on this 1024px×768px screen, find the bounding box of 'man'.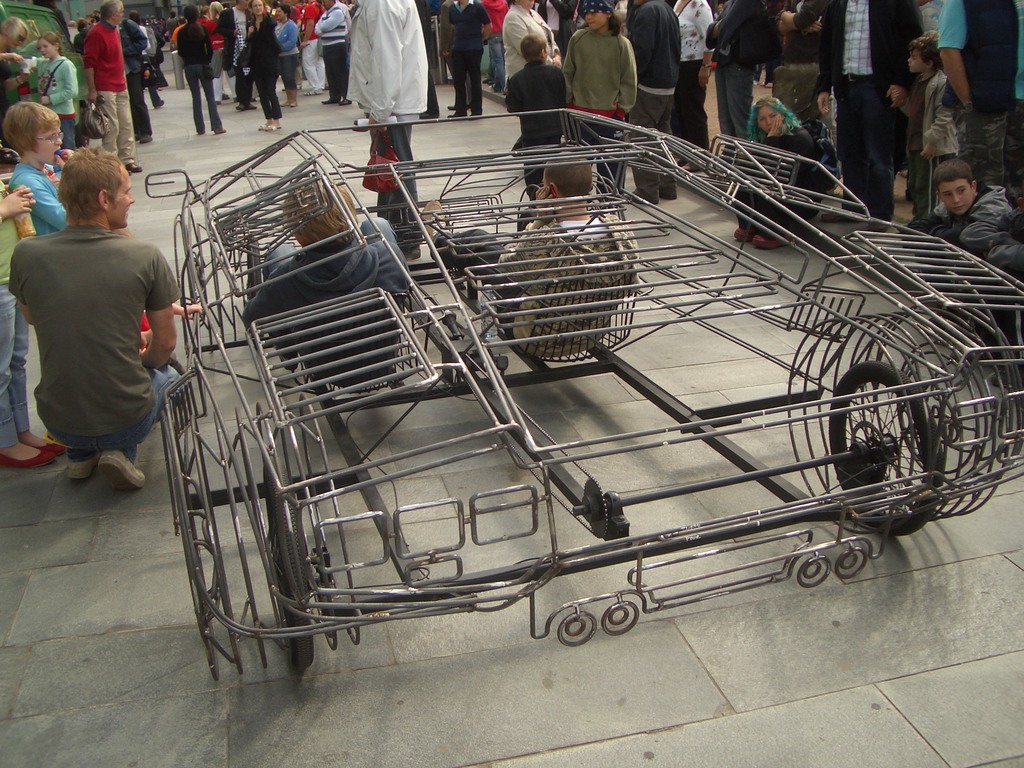
Bounding box: left=346, top=0, right=429, bottom=263.
